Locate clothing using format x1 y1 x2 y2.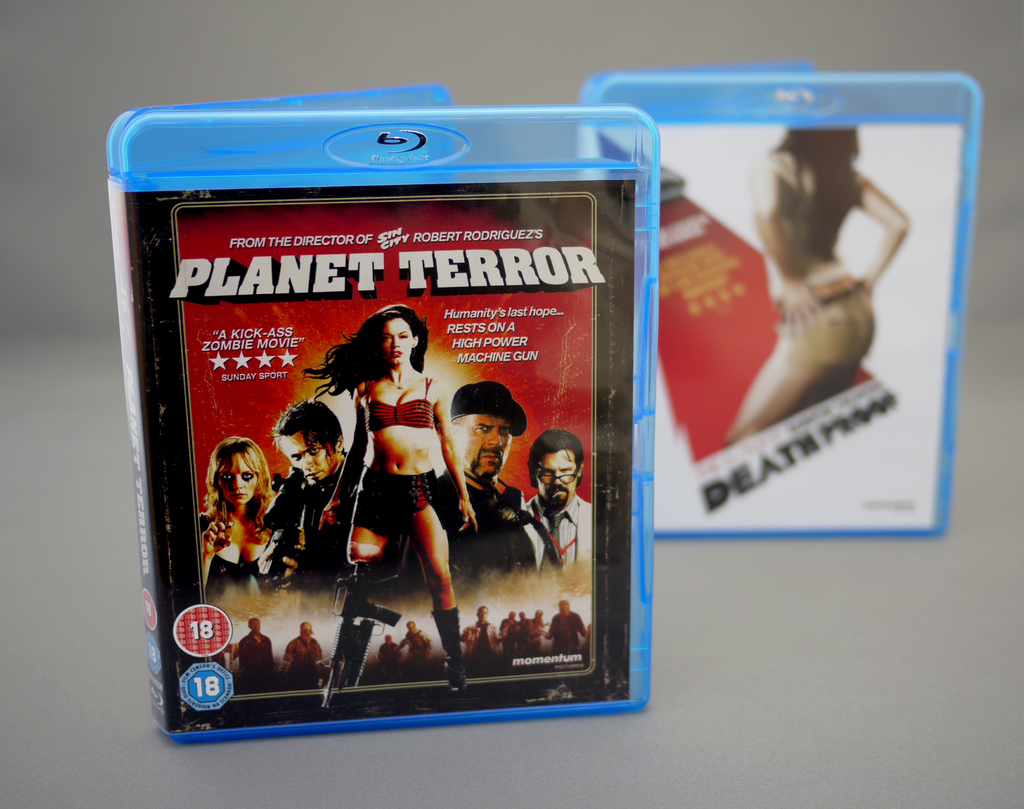
201 517 276 609.
